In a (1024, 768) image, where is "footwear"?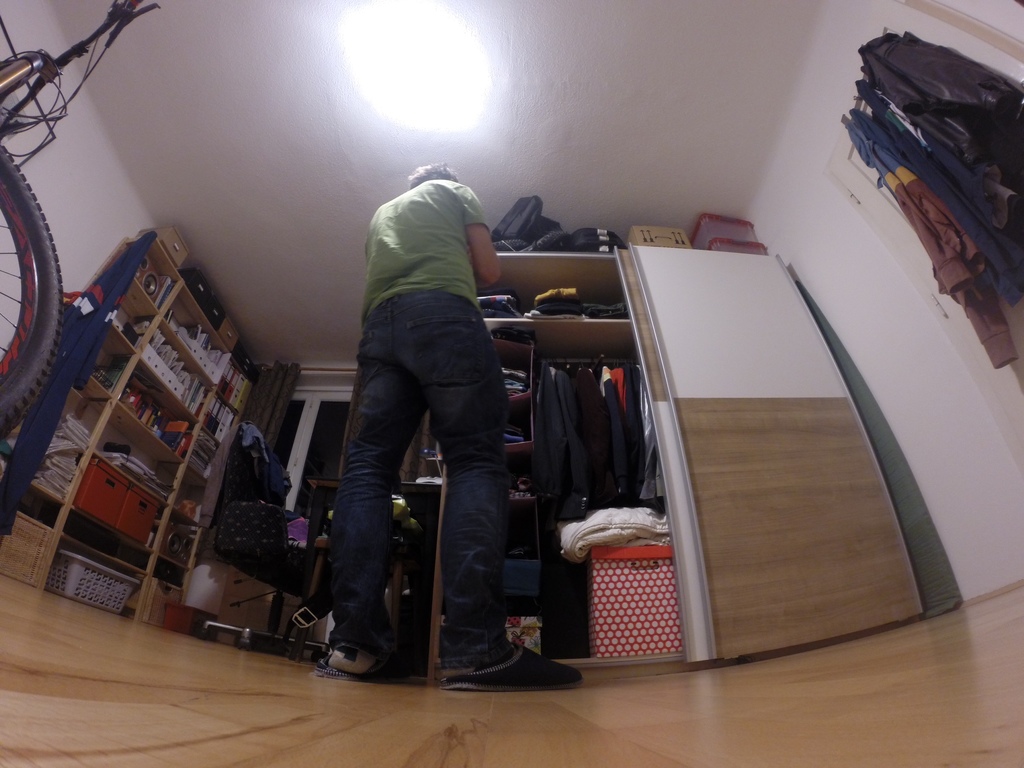
rect(317, 659, 410, 686).
